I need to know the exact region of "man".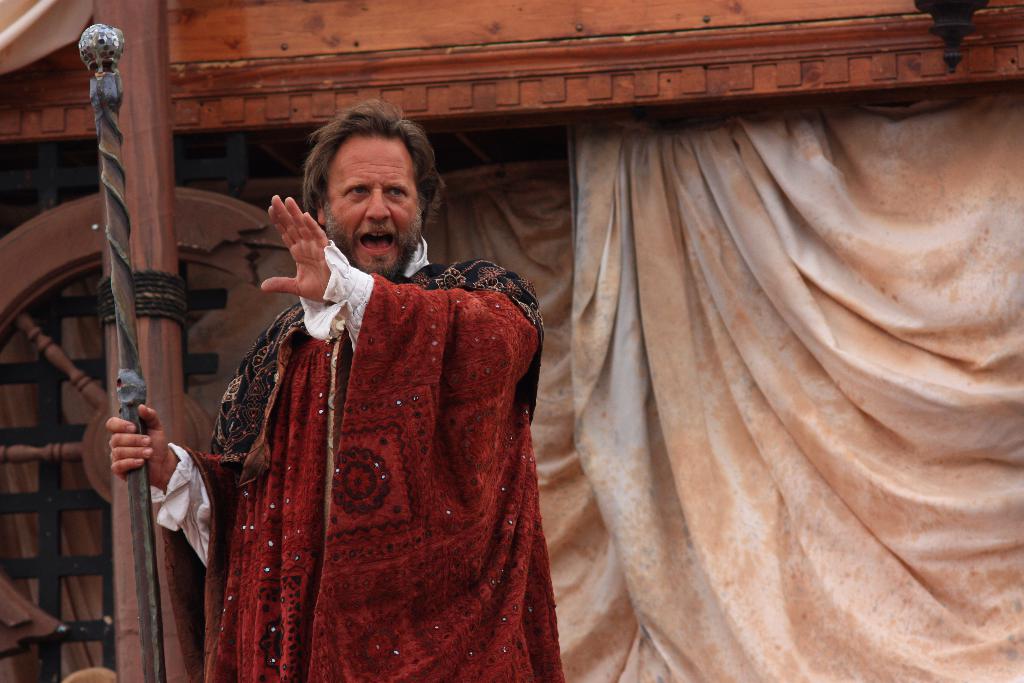
Region: <bbox>173, 101, 571, 669</bbox>.
